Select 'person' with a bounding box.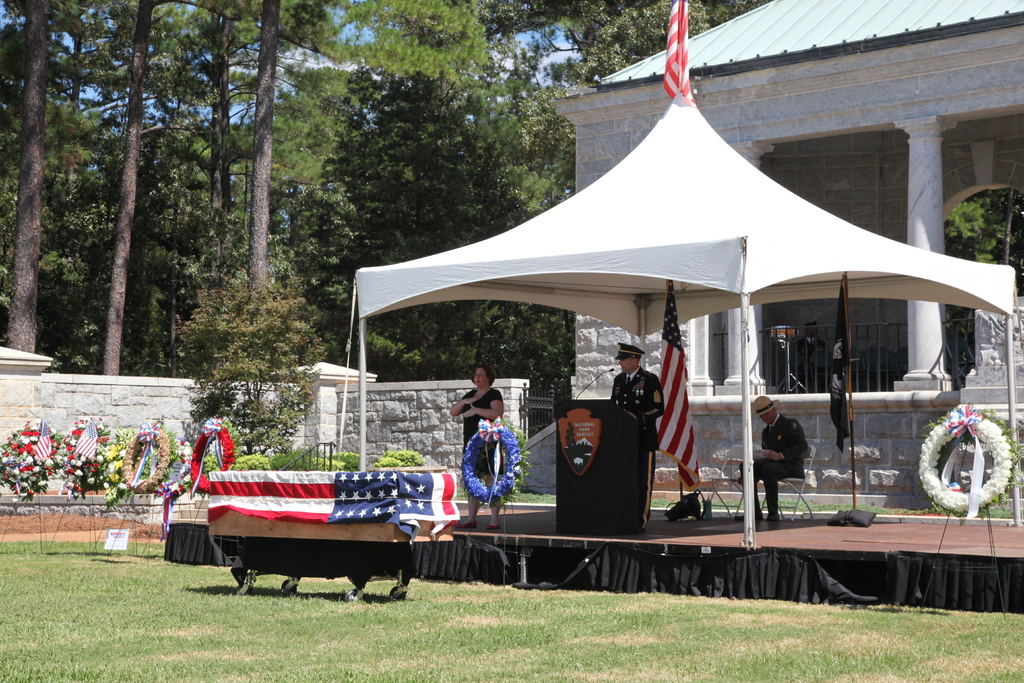
Rect(468, 350, 509, 482).
